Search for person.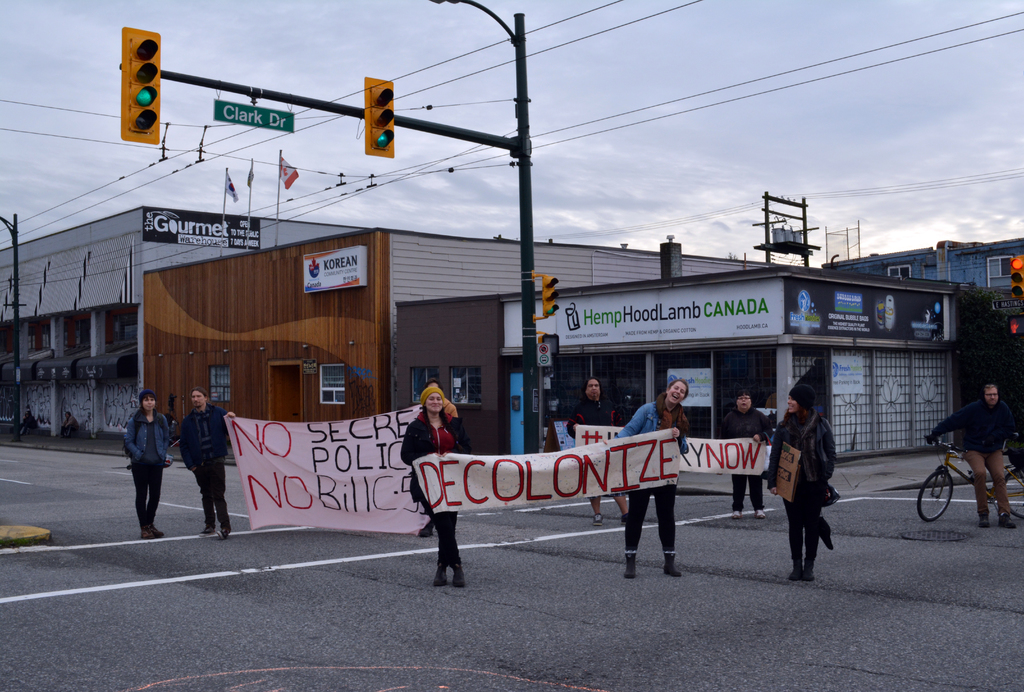
Found at (769,382,841,584).
